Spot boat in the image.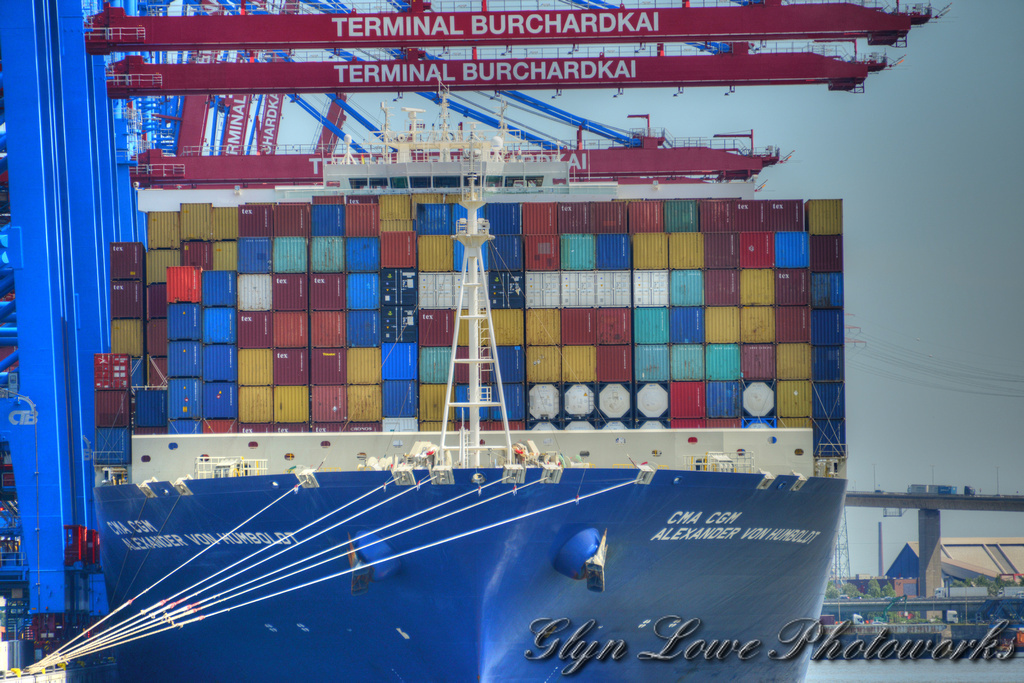
boat found at box(48, 68, 846, 618).
